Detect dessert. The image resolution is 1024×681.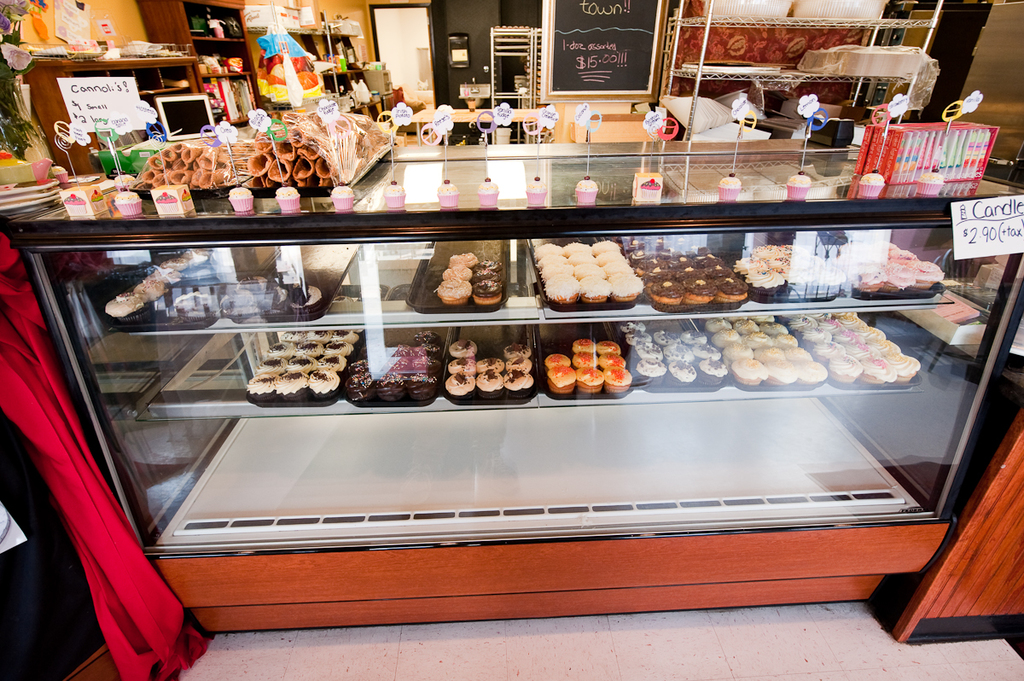
locate(678, 261, 702, 276).
